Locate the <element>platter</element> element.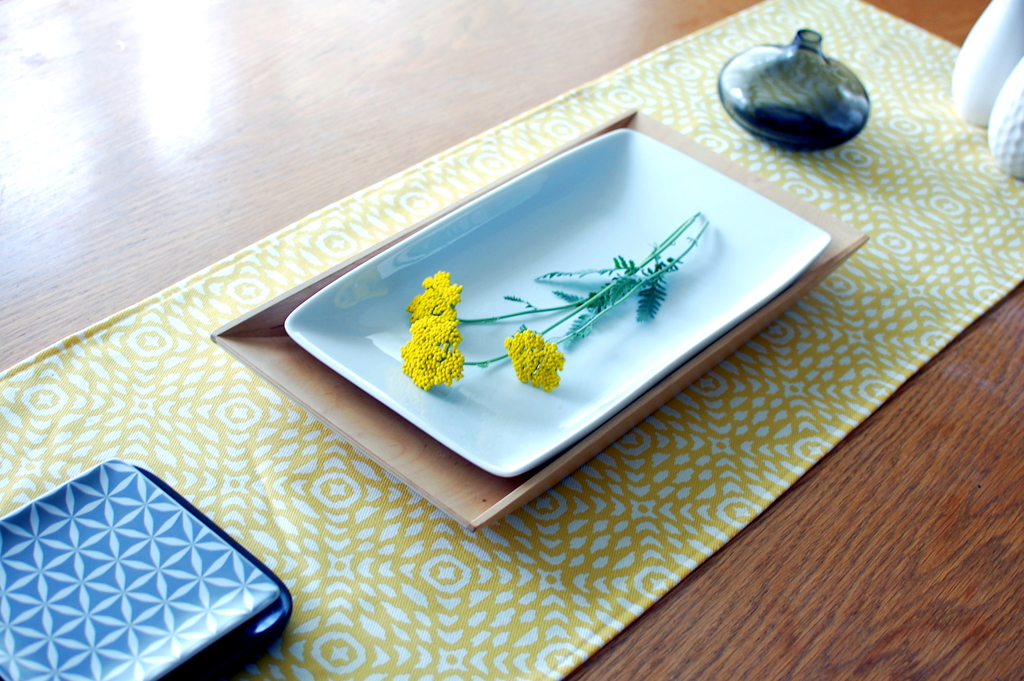
Element bbox: pyautogui.locateOnScreen(211, 109, 867, 531).
